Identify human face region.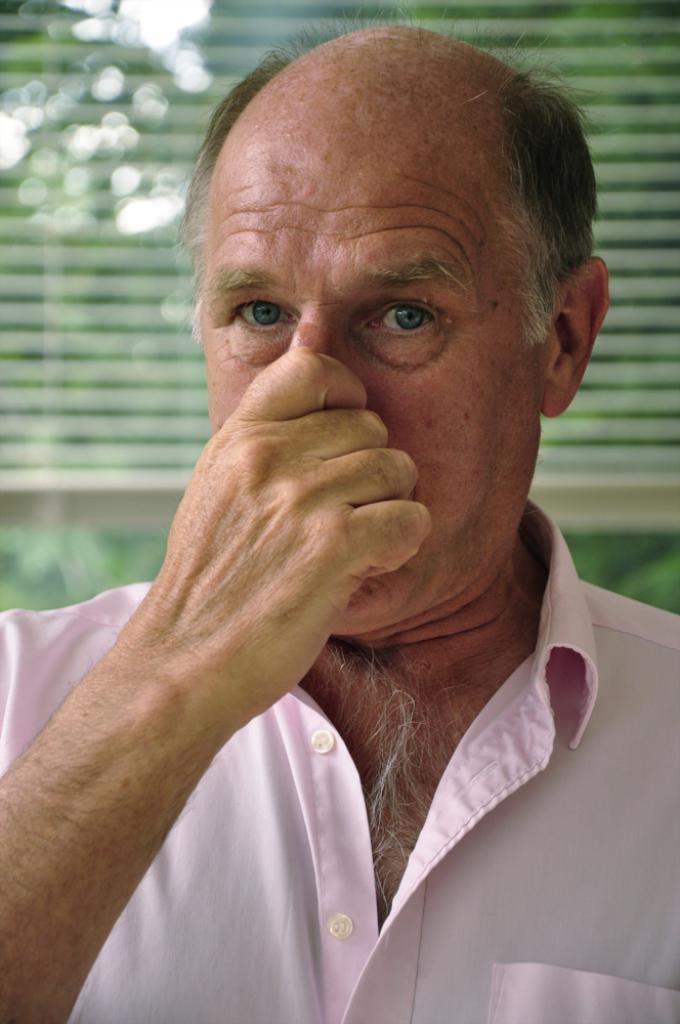
Region: [left=201, top=66, right=545, bottom=632].
